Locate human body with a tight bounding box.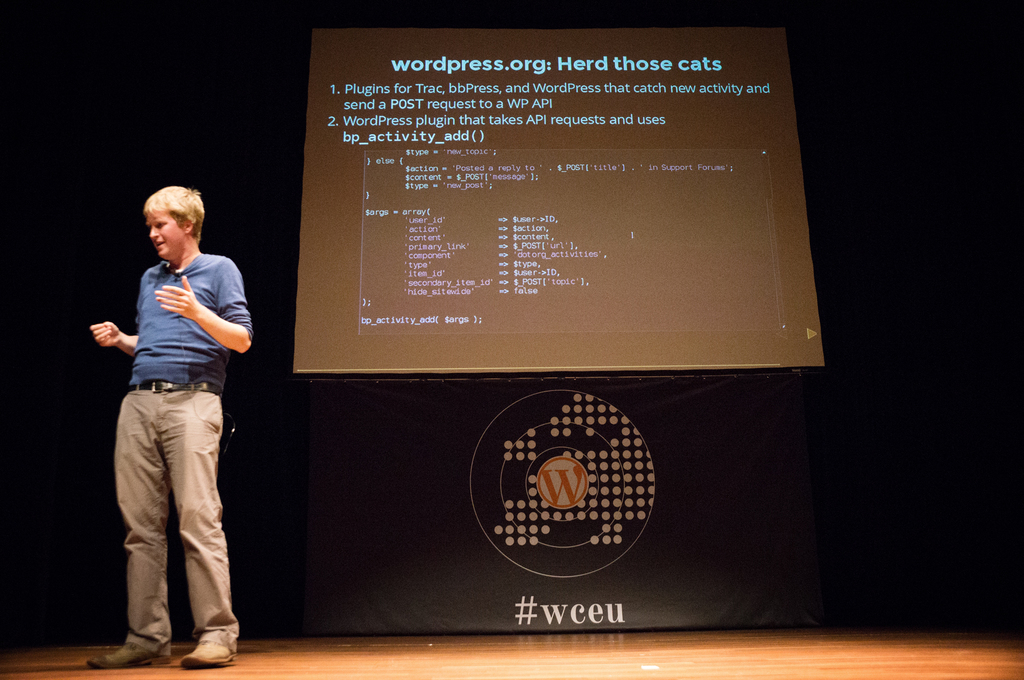
(left=100, top=200, right=246, bottom=656).
